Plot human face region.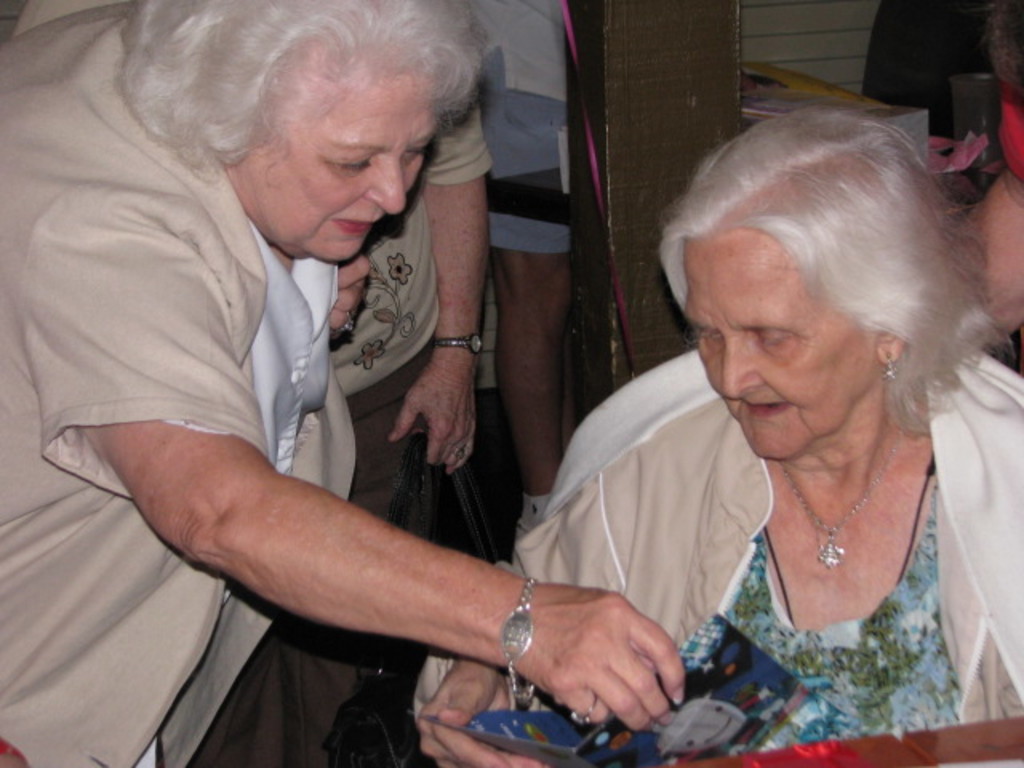
Plotted at [x1=693, y1=234, x2=883, y2=462].
